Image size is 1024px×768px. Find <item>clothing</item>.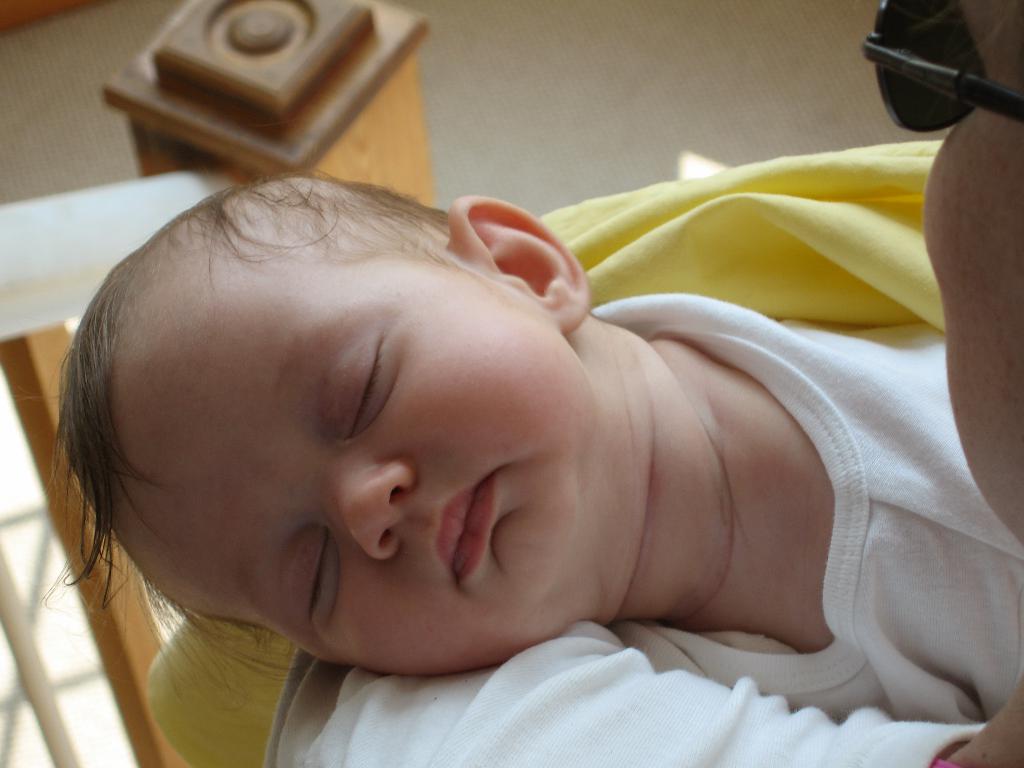
597, 293, 1023, 719.
